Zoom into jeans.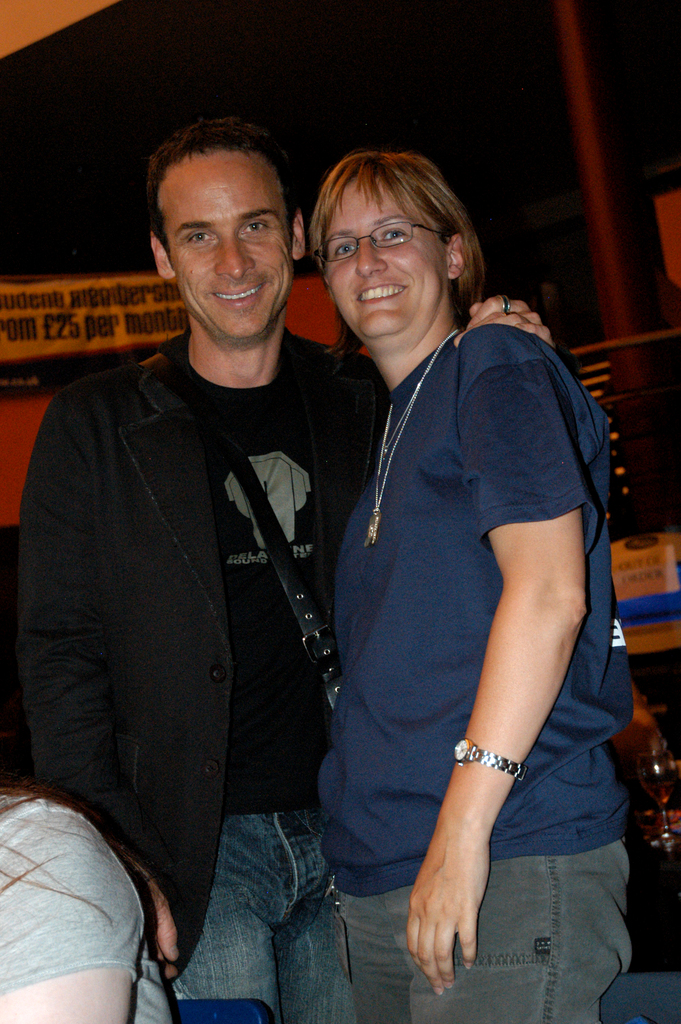
Zoom target: <box>131,782,393,1021</box>.
